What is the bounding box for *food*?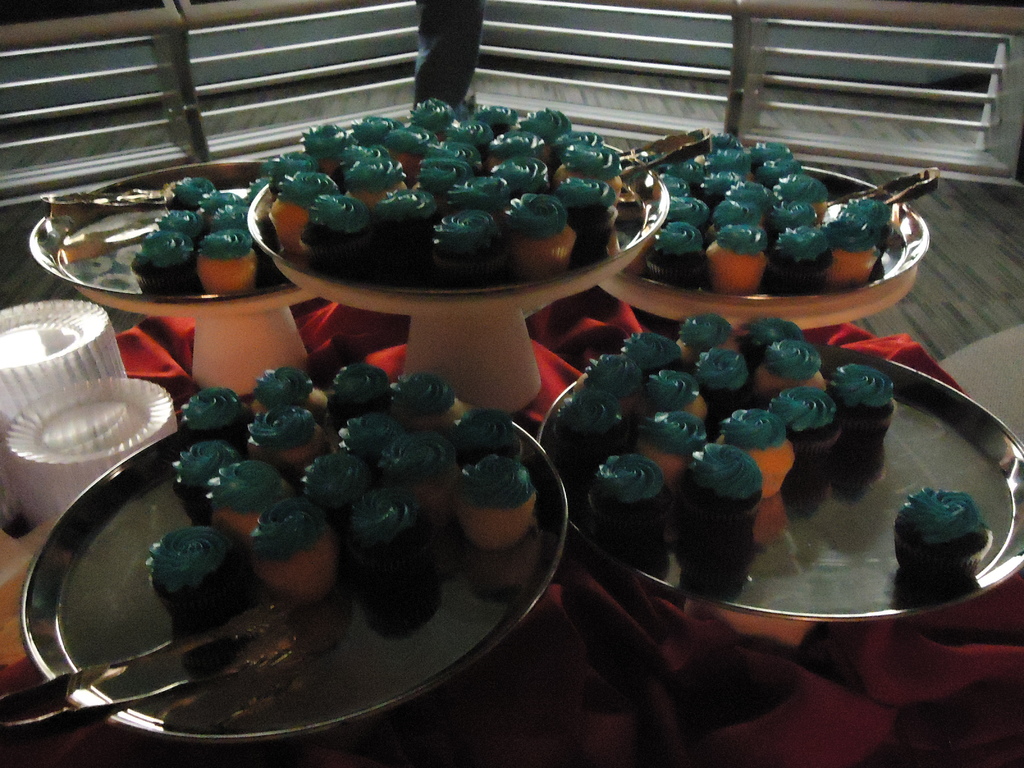
rect(492, 157, 545, 193).
